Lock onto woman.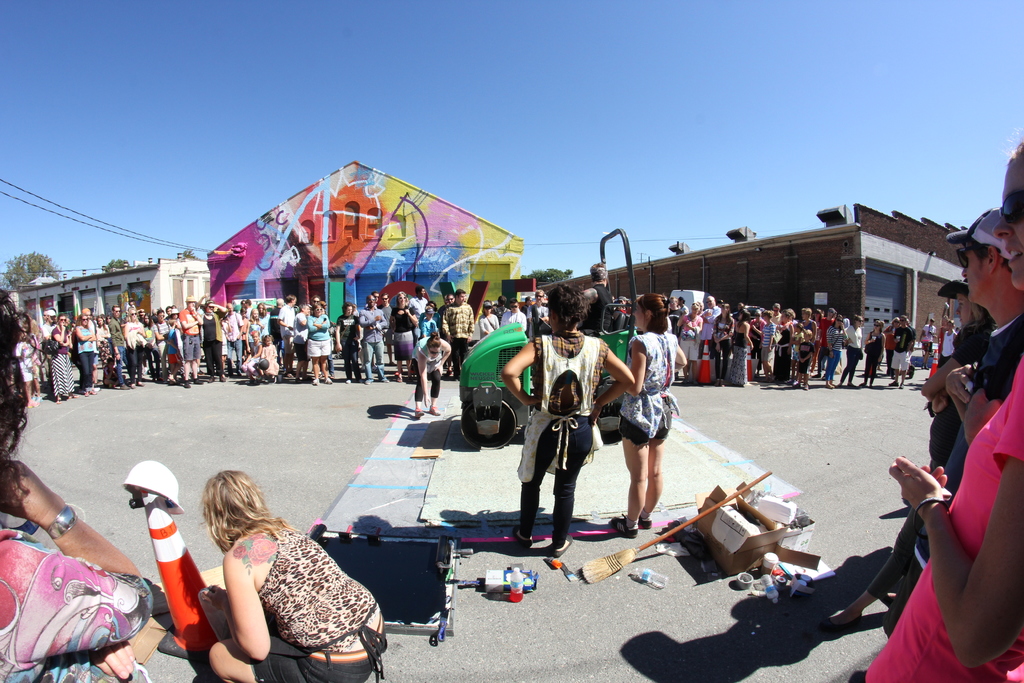
Locked: 863,318,884,387.
